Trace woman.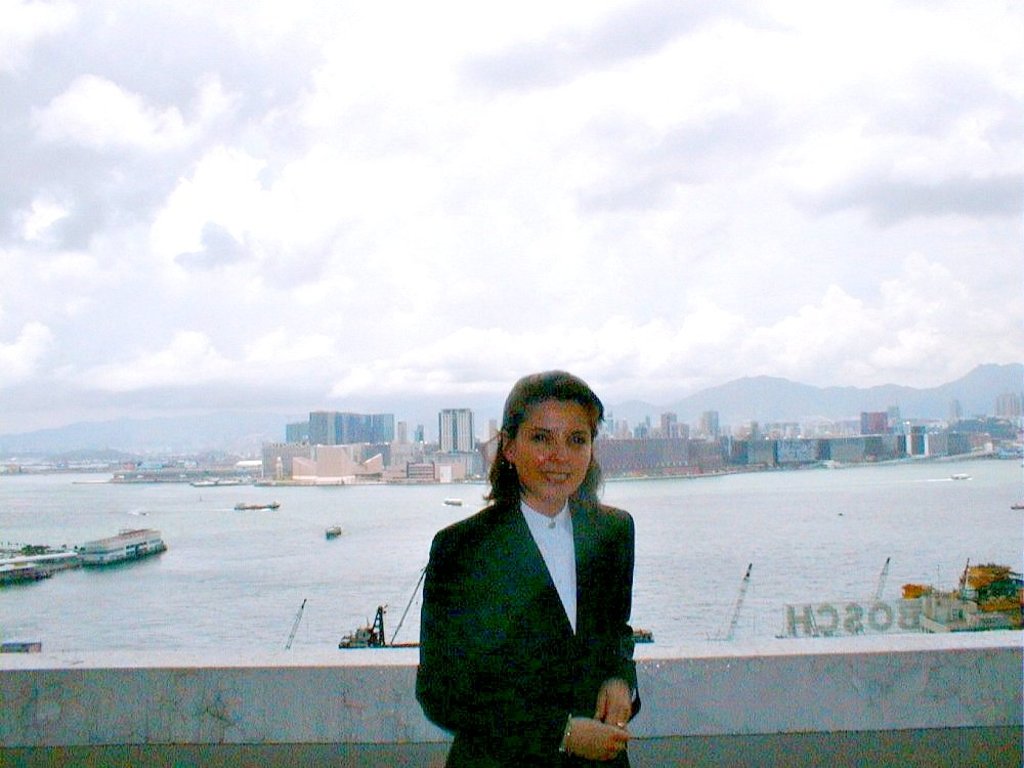
Traced to 398:383:685:767.
